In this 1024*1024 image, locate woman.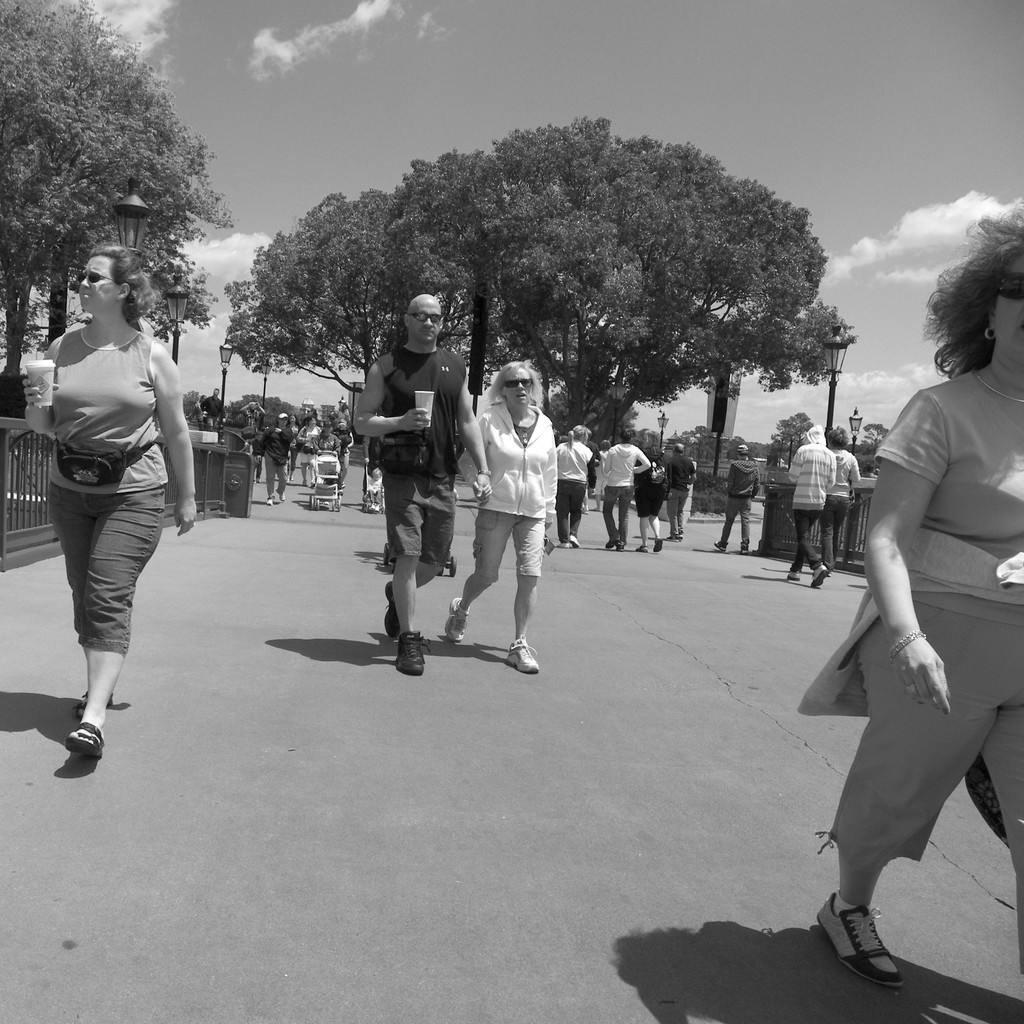
Bounding box: region(445, 364, 557, 665).
